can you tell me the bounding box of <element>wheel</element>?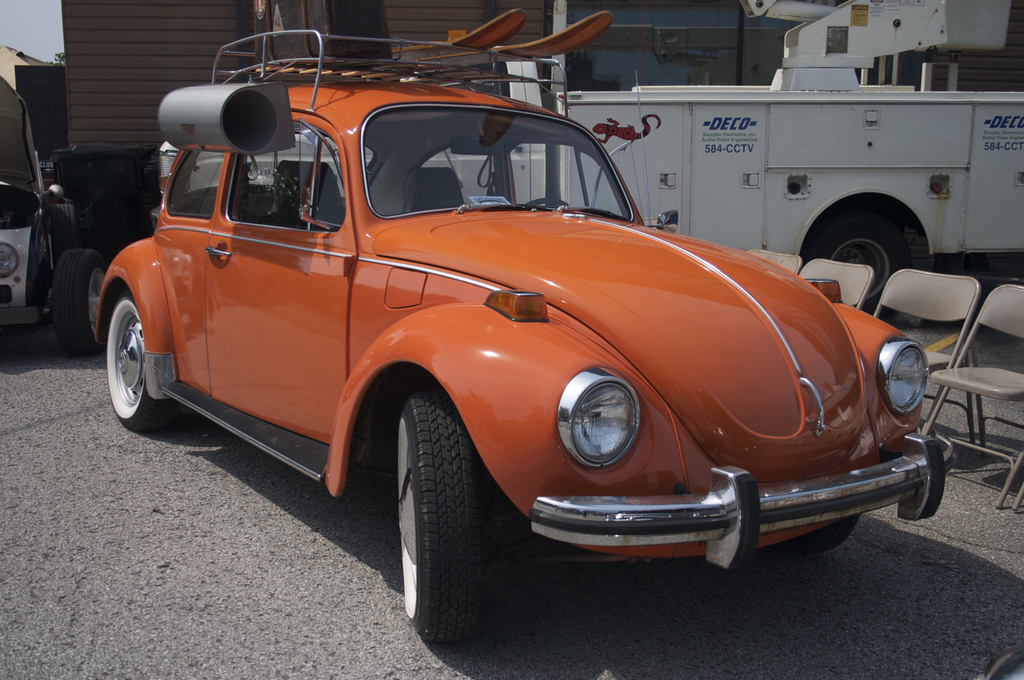
(x1=106, y1=298, x2=178, y2=433).
